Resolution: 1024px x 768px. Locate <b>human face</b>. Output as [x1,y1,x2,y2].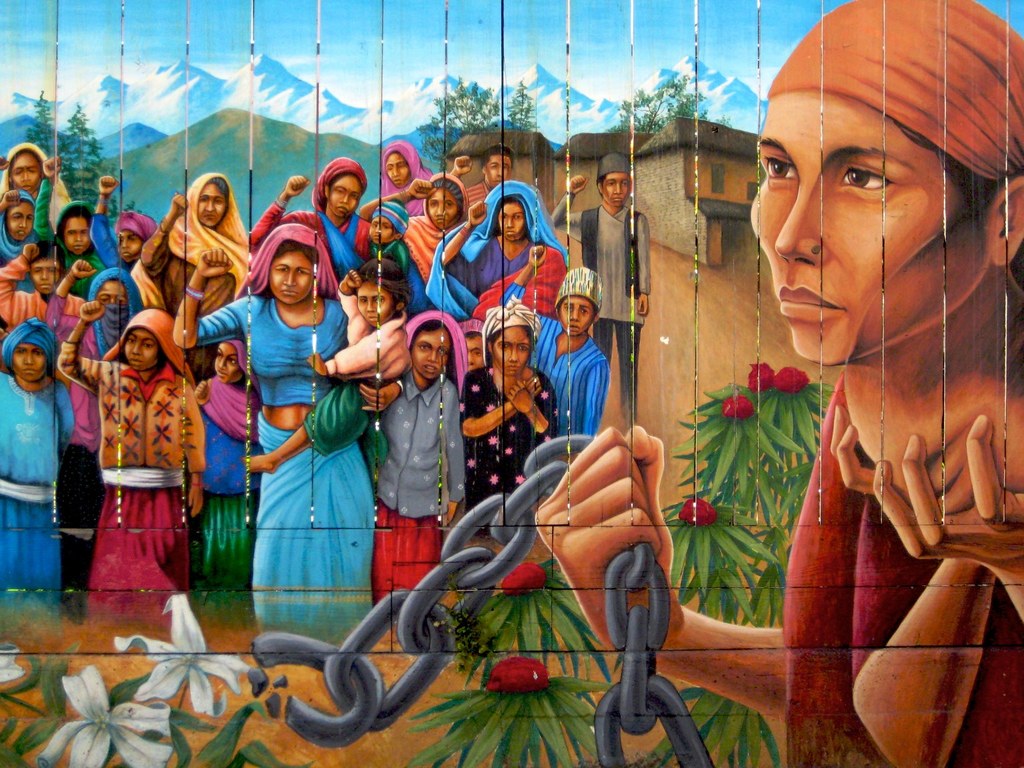
[466,335,485,370].
